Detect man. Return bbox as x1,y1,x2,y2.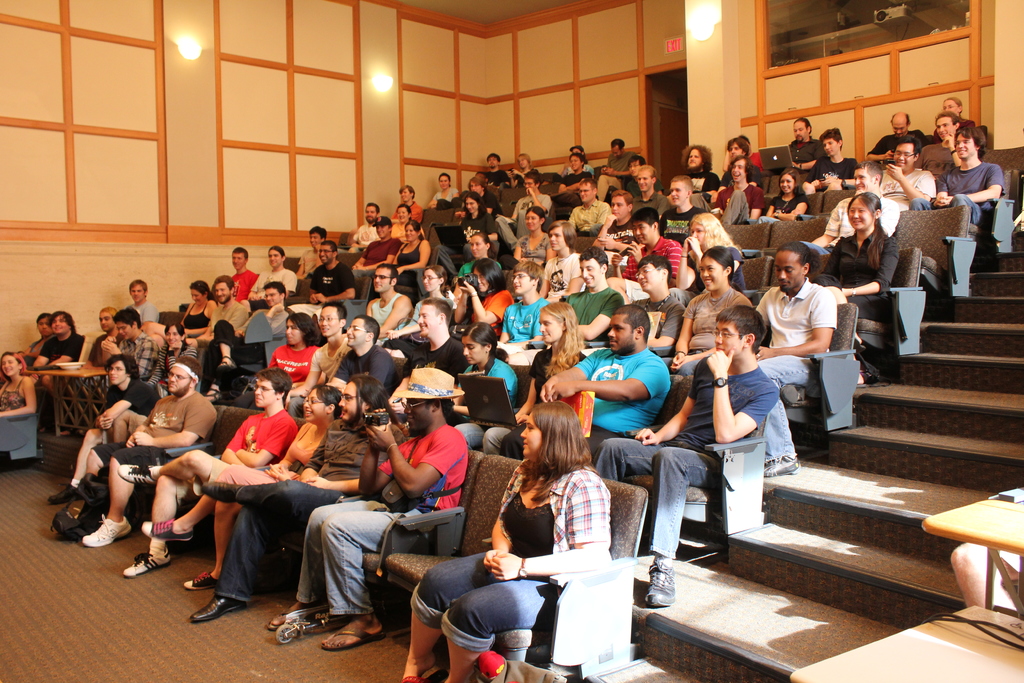
497,172,552,248.
